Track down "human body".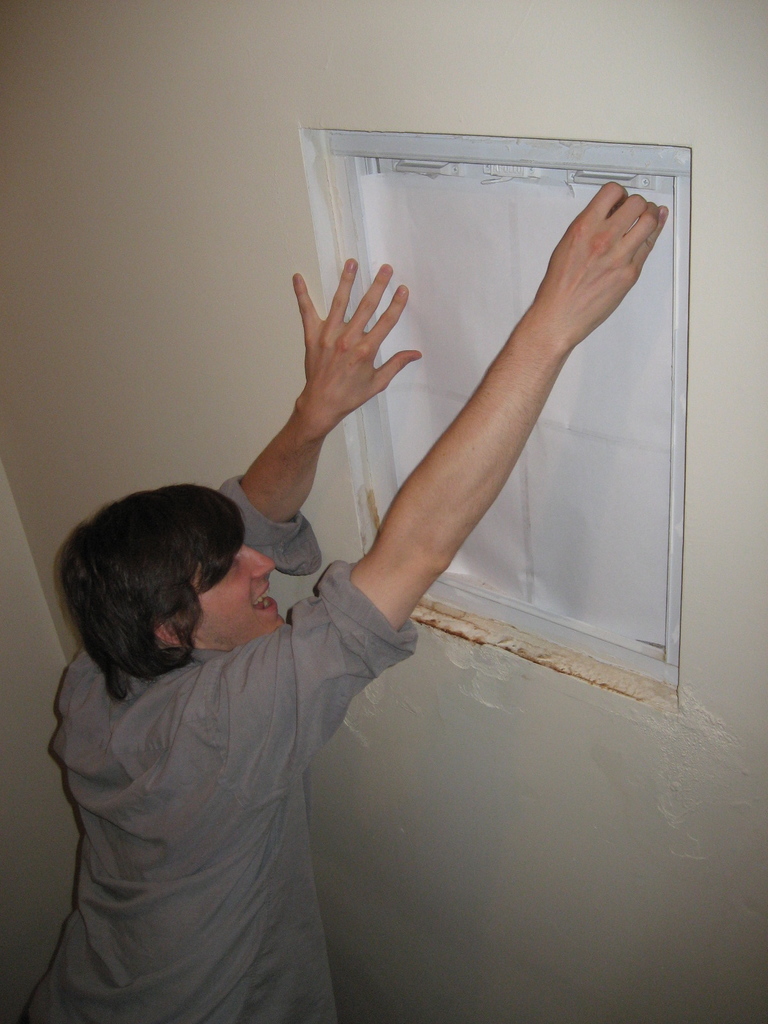
Tracked to {"x1": 19, "y1": 184, "x2": 665, "y2": 1015}.
